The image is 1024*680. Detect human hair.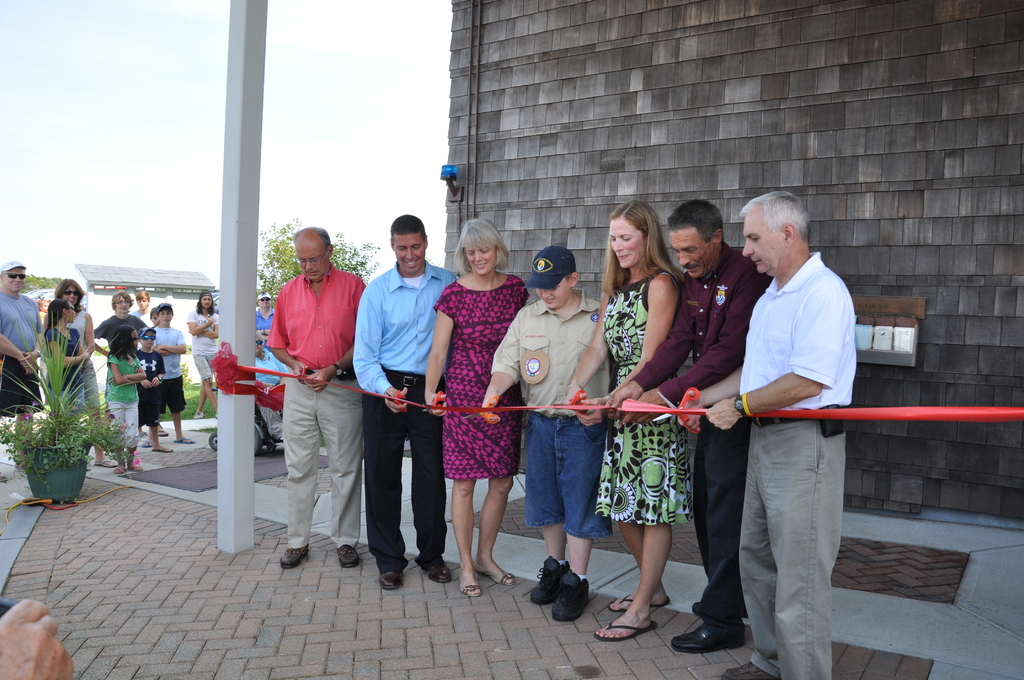
Detection: box(390, 215, 426, 247).
